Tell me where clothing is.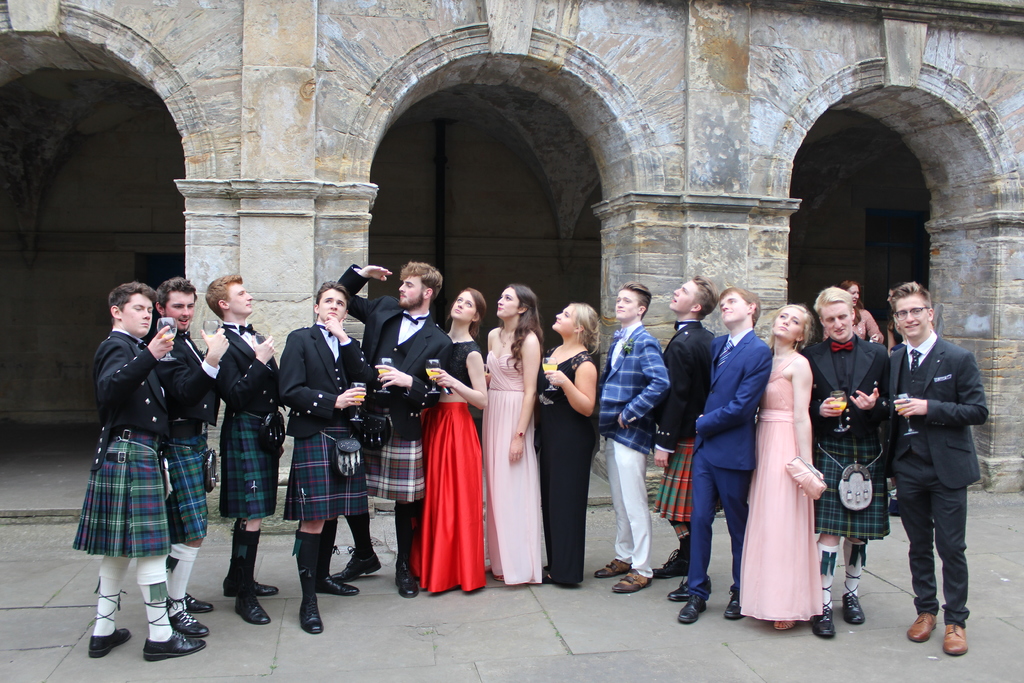
clothing is at box=[854, 309, 884, 343].
